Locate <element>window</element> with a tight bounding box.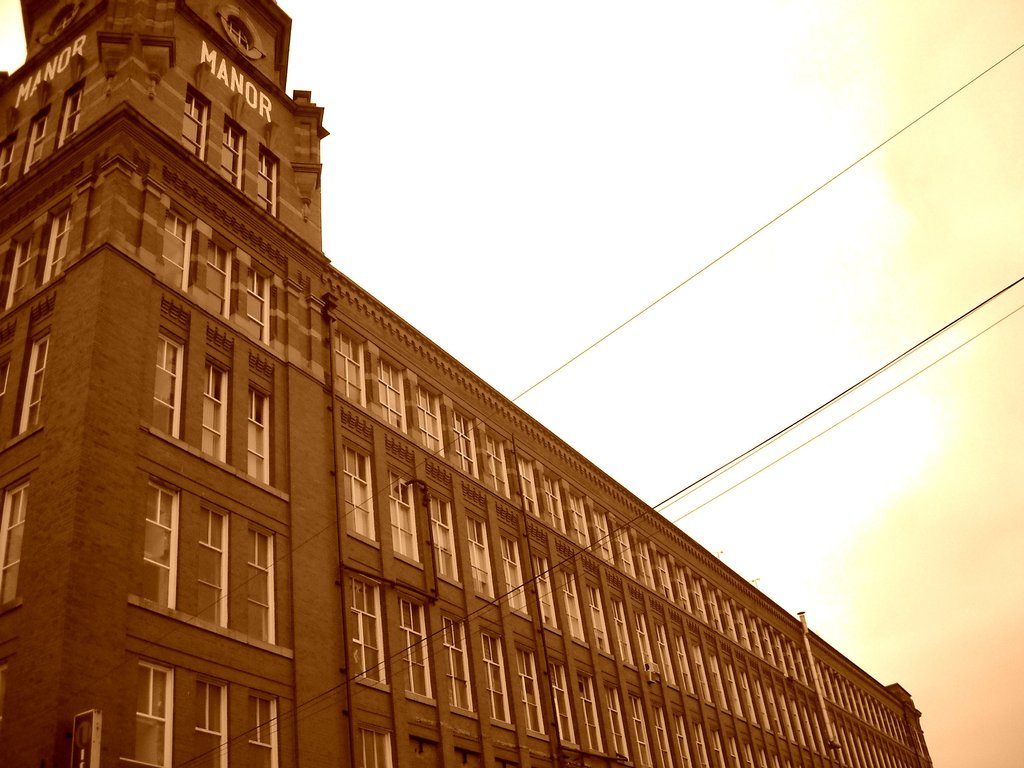
left=246, top=696, right=276, bottom=767.
